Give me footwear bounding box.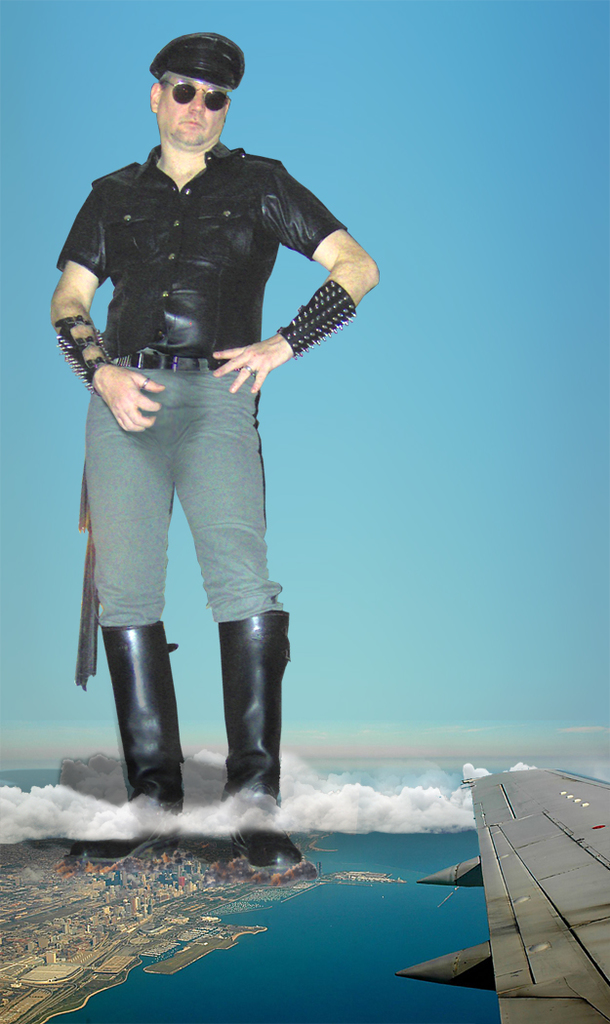
[left=99, top=610, right=187, bottom=832].
